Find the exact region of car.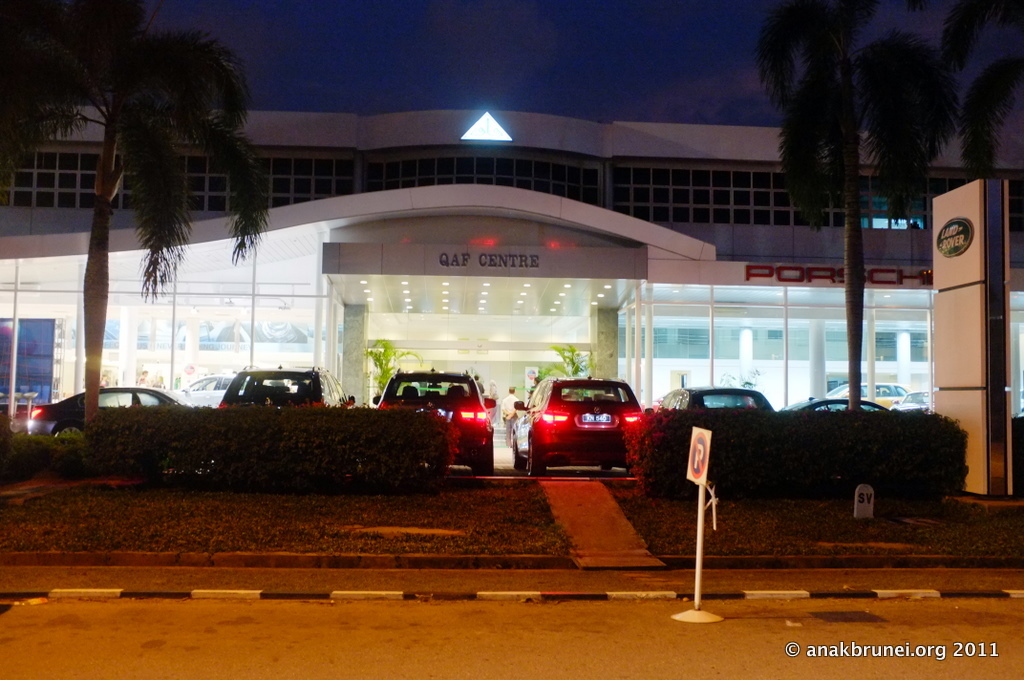
Exact region: left=893, top=390, right=938, bottom=414.
